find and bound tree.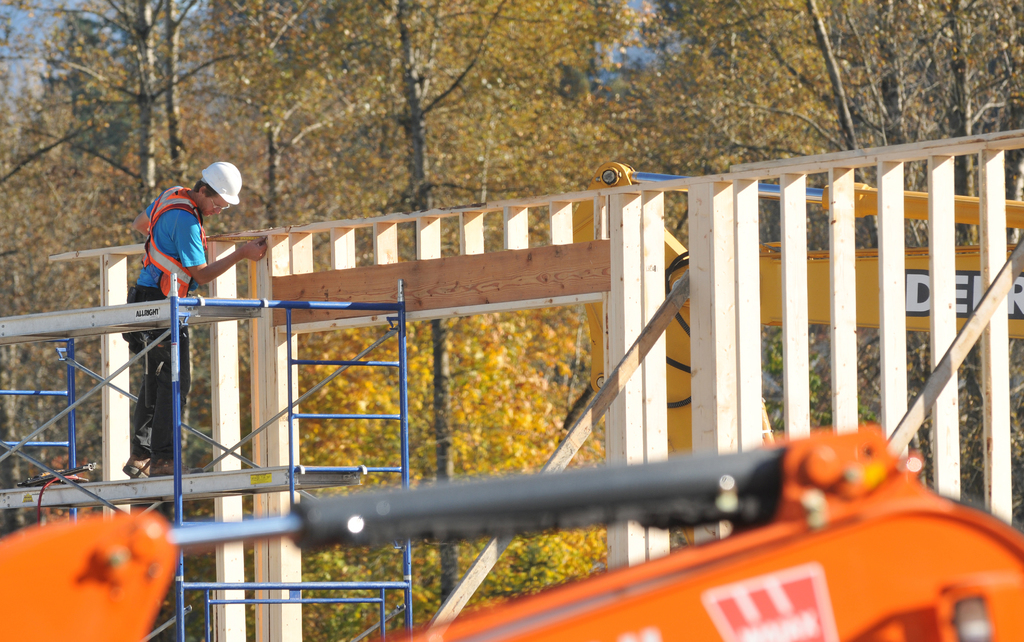
Bound: 600 0 1023 493.
